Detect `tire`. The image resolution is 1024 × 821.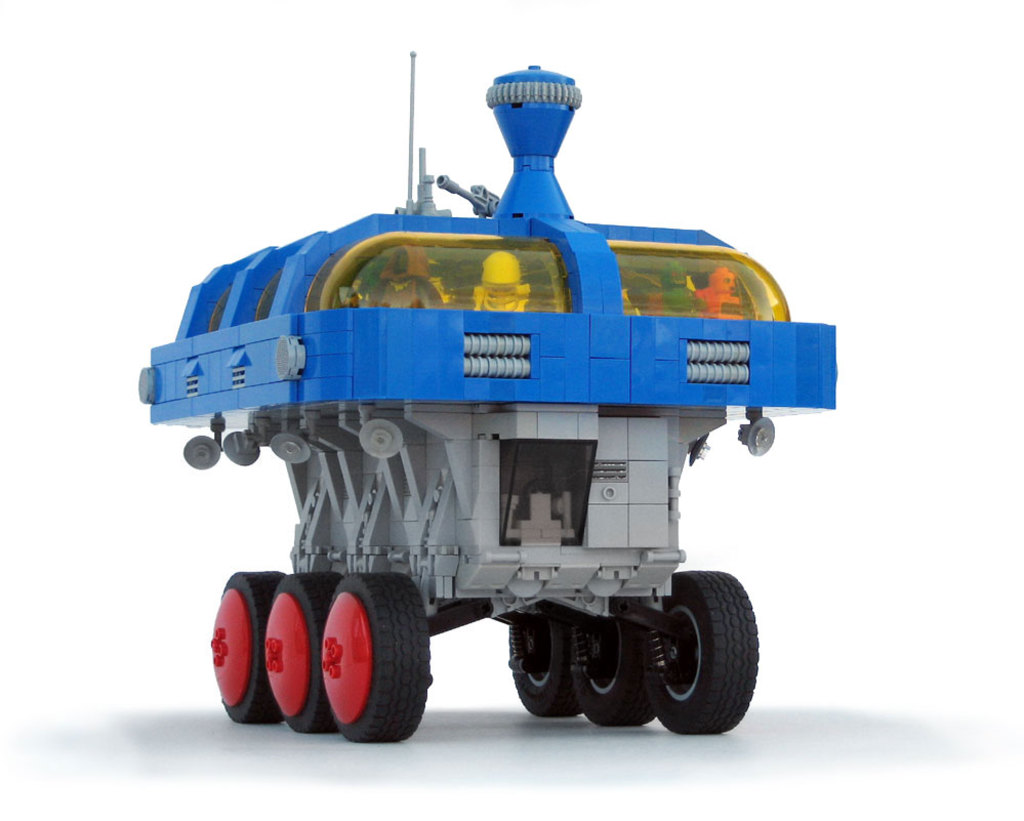
(x1=264, y1=571, x2=339, y2=735).
